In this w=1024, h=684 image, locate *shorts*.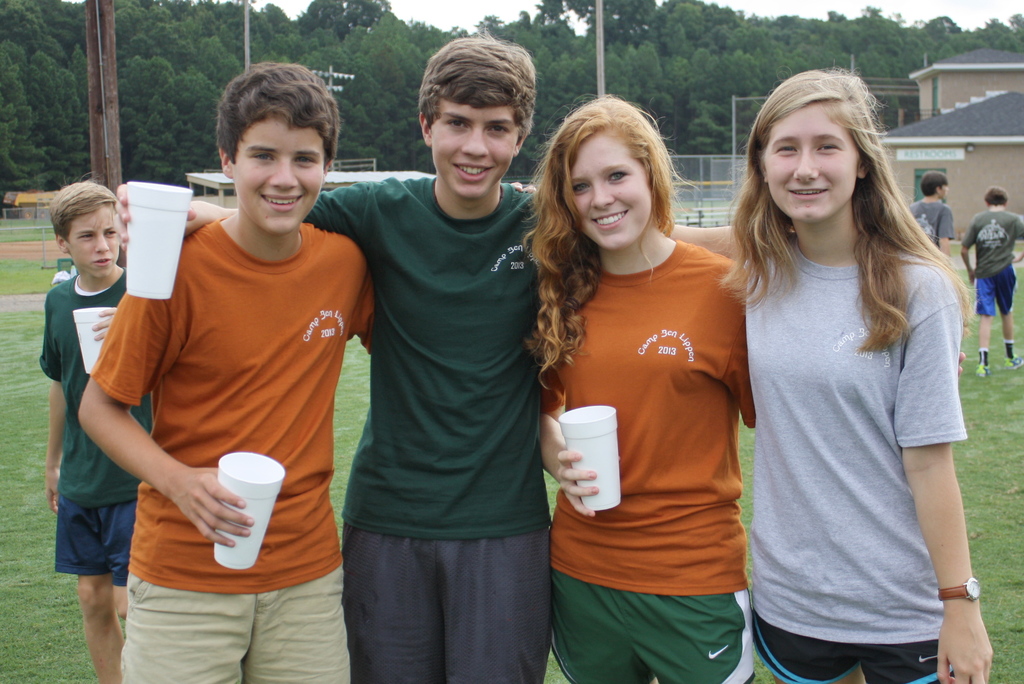
Bounding box: <bbox>51, 499, 132, 587</bbox>.
